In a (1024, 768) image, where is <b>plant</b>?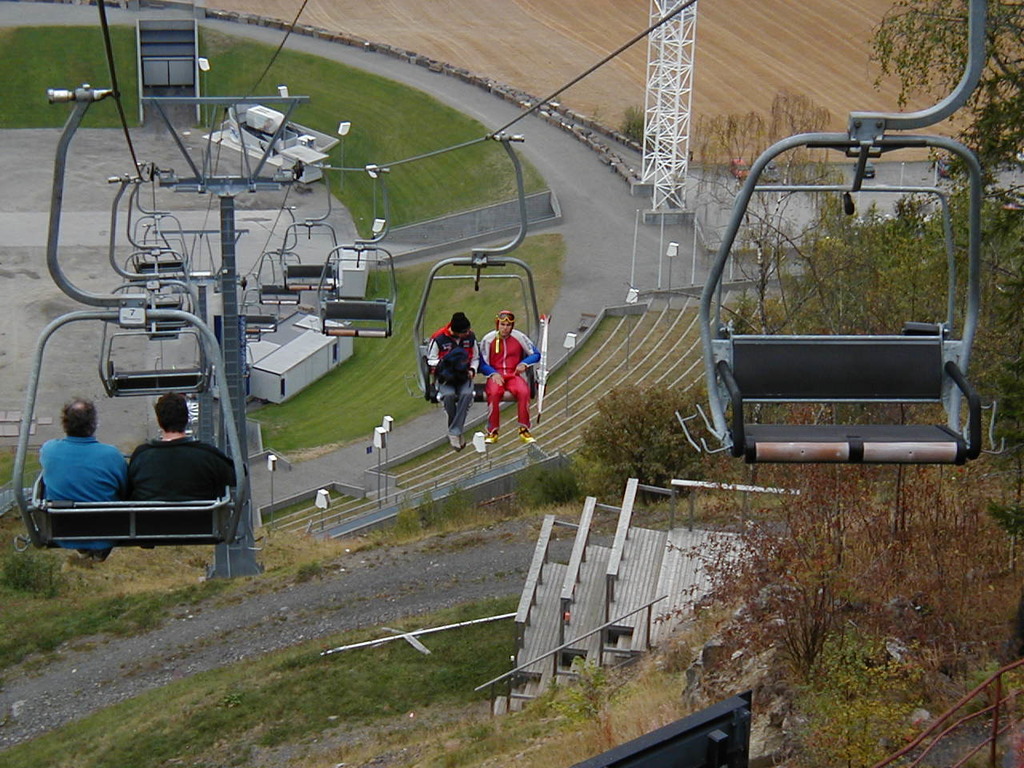
<box>0,21,142,125</box>.
